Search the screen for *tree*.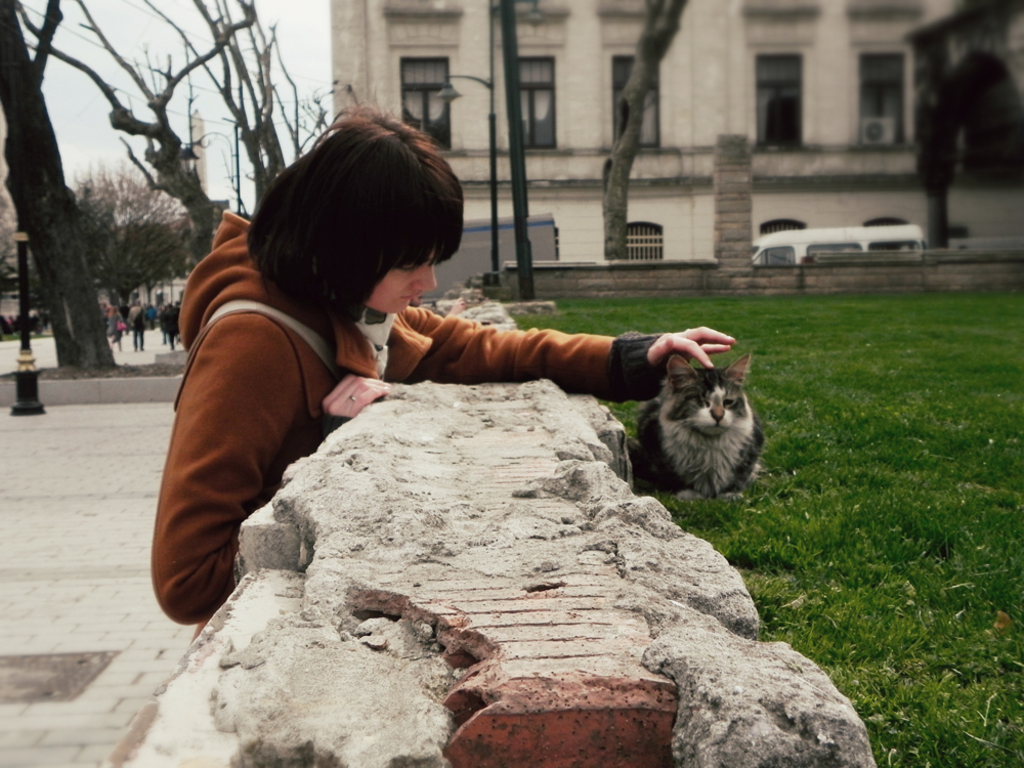
Found at Rect(602, 0, 694, 259).
